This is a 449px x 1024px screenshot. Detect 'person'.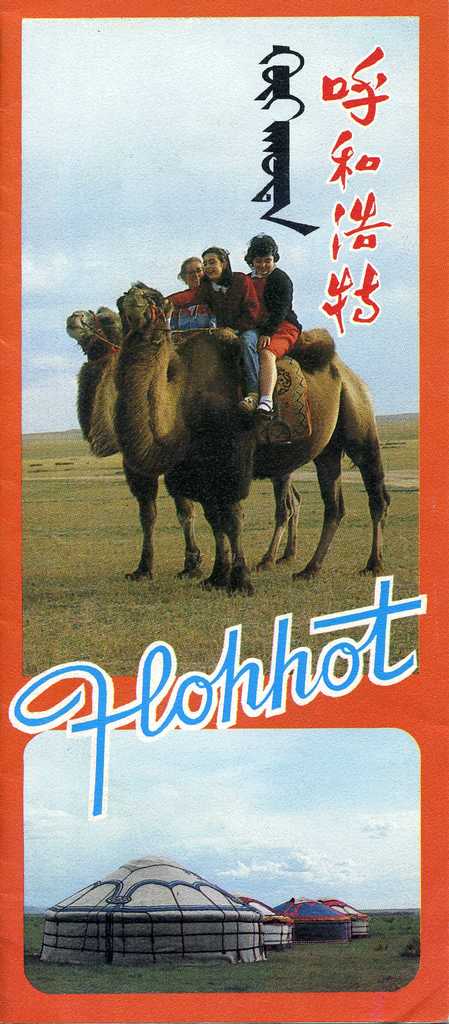
241,230,301,412.
